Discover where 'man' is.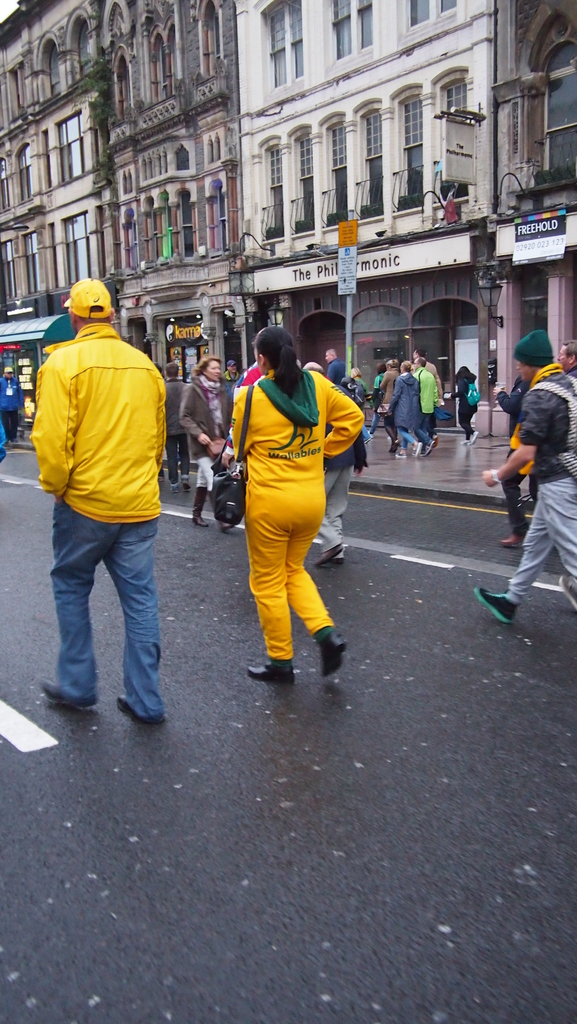
Discovered at bbox=[473, 330, 576, 630].
